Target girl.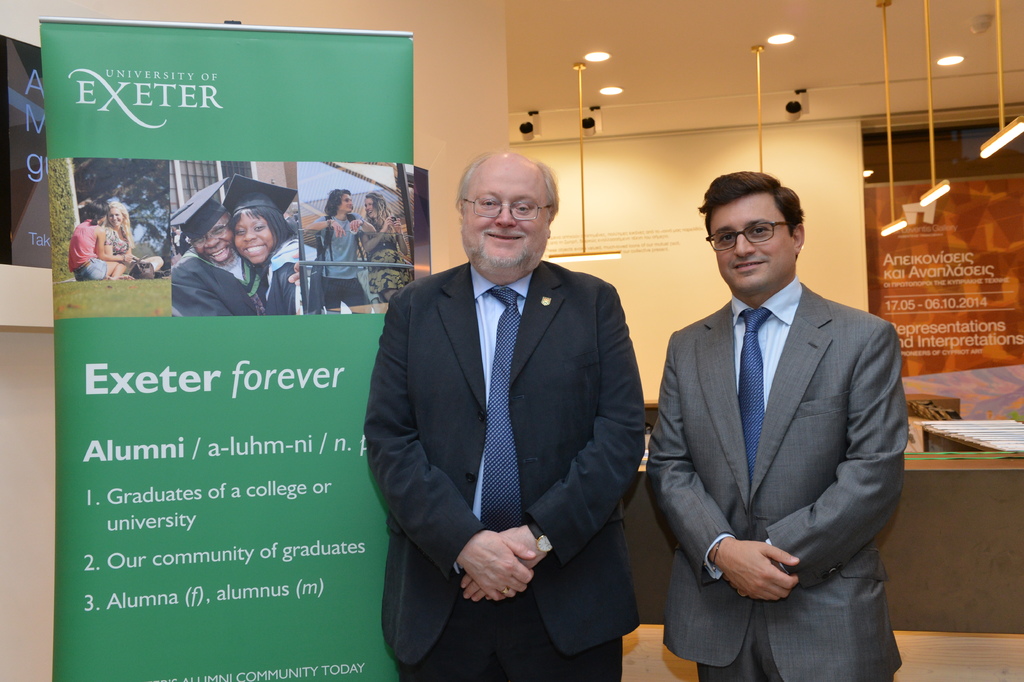
Target region: [101, 201, 163, 272].
